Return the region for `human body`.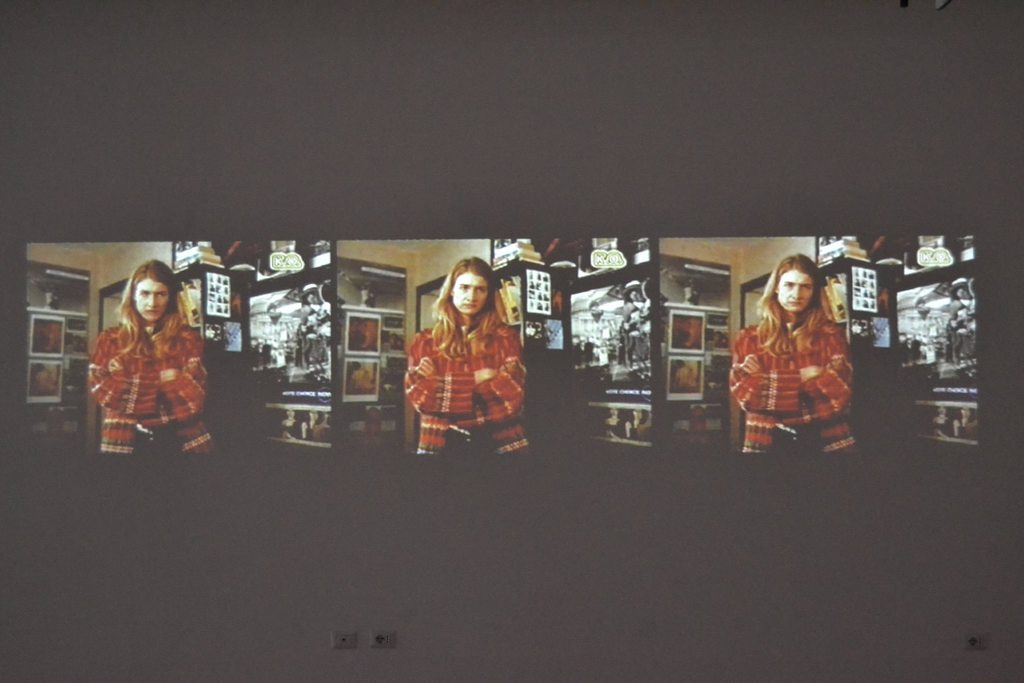
l=703, t=231, r=863, b=453.
